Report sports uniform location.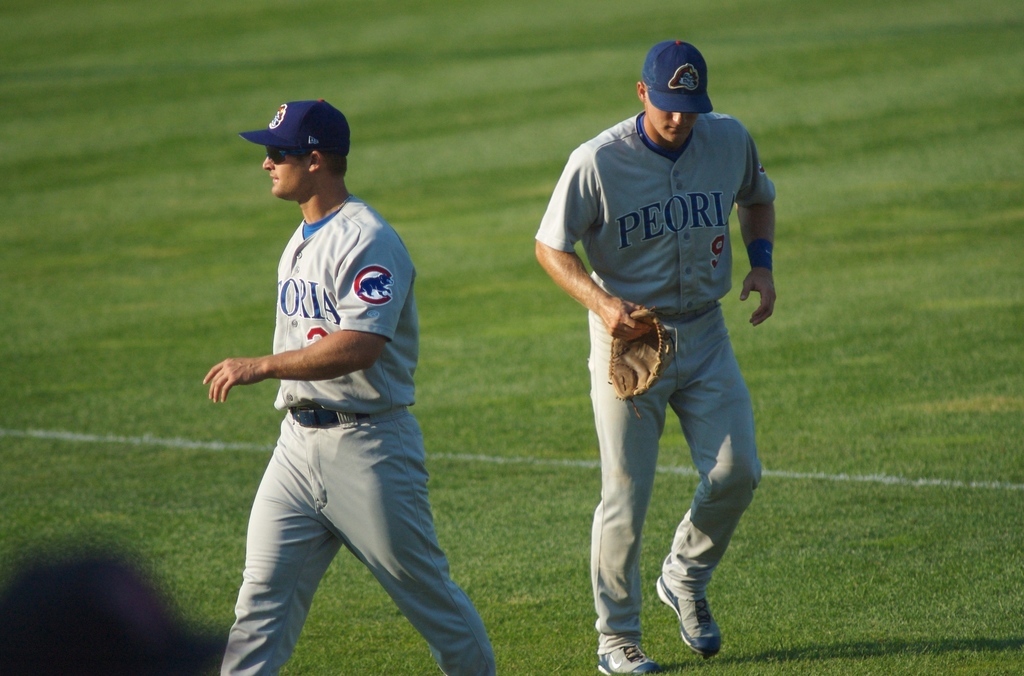
Report: (188, 237, 506, 673).
